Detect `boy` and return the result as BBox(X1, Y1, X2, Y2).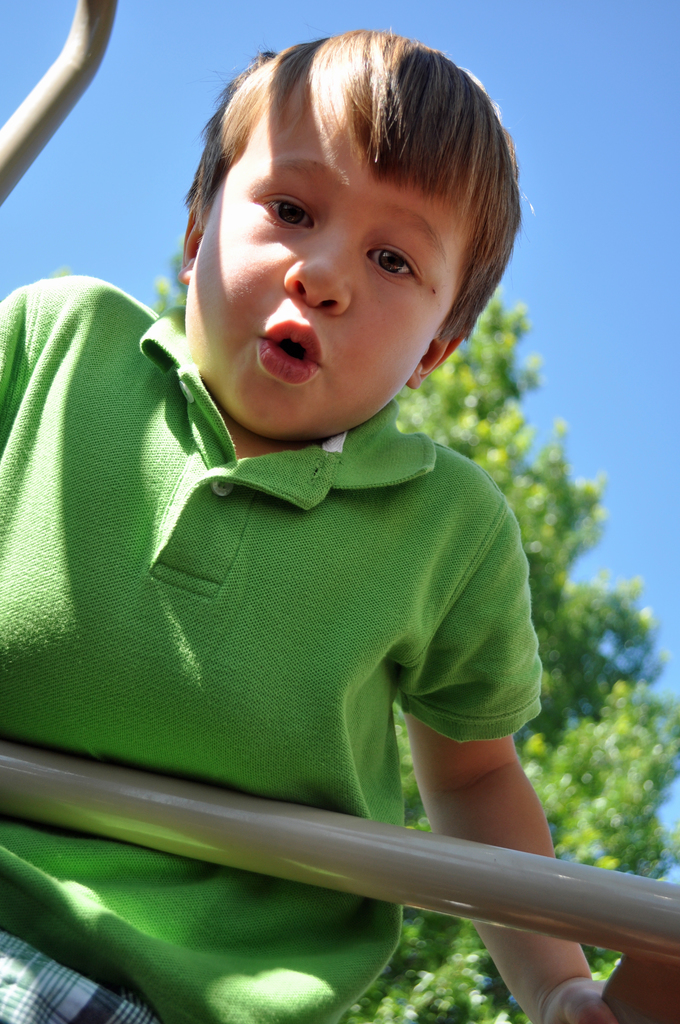
BBox(0, 19, 679, 1023).
